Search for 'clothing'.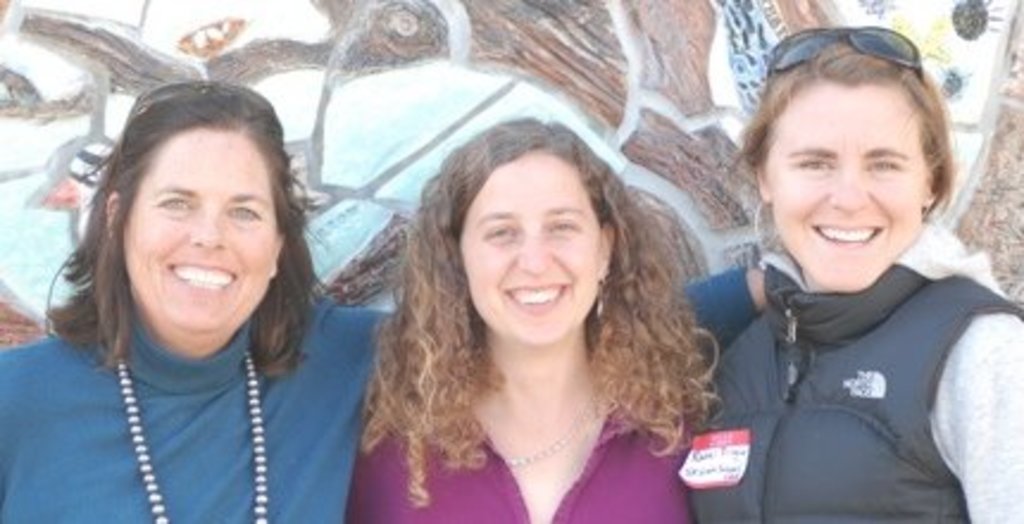
Found at 0, 262, 764, 522.
